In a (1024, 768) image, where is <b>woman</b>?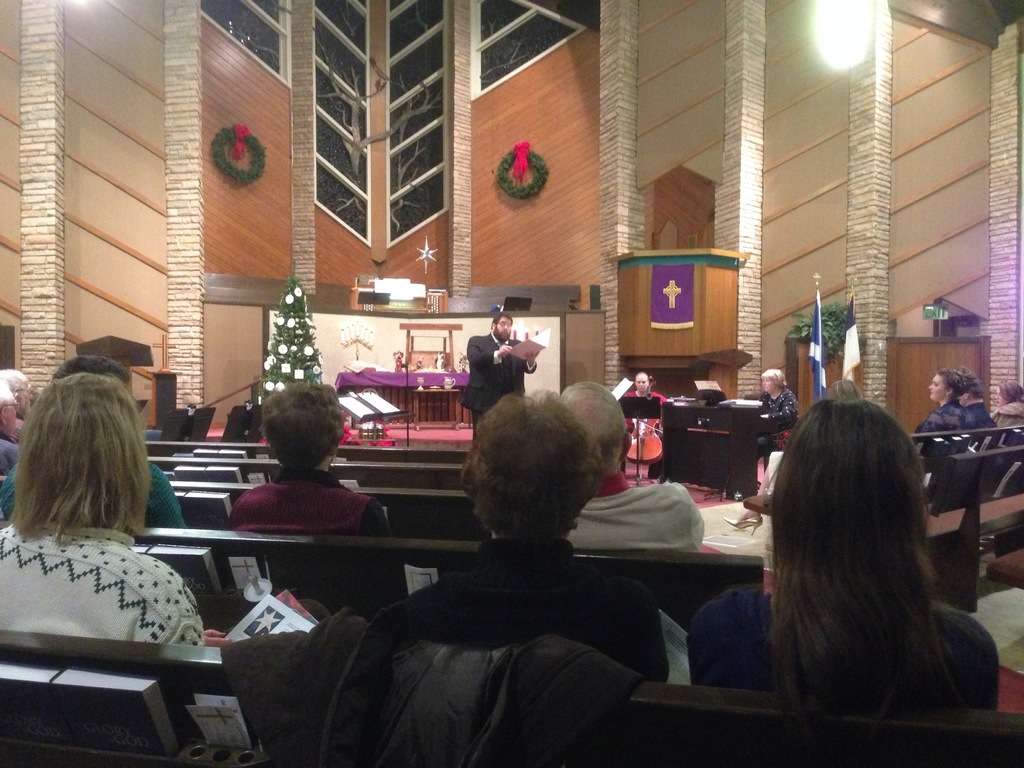
(911,367,972,468).
